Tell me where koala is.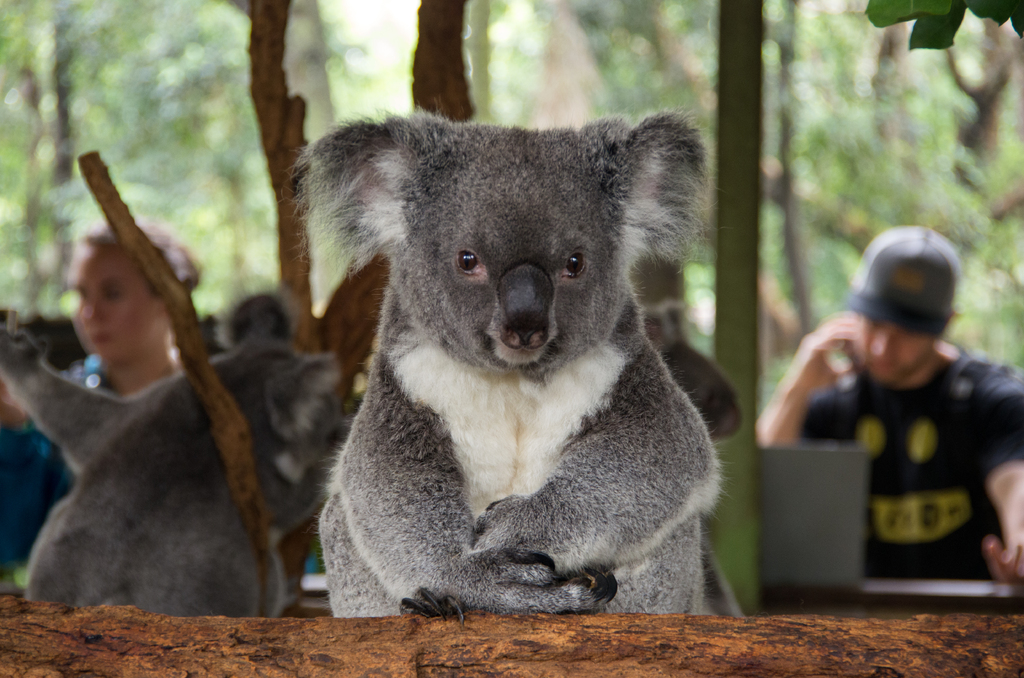
koala is at select_region(312, 114, 726, 645).
